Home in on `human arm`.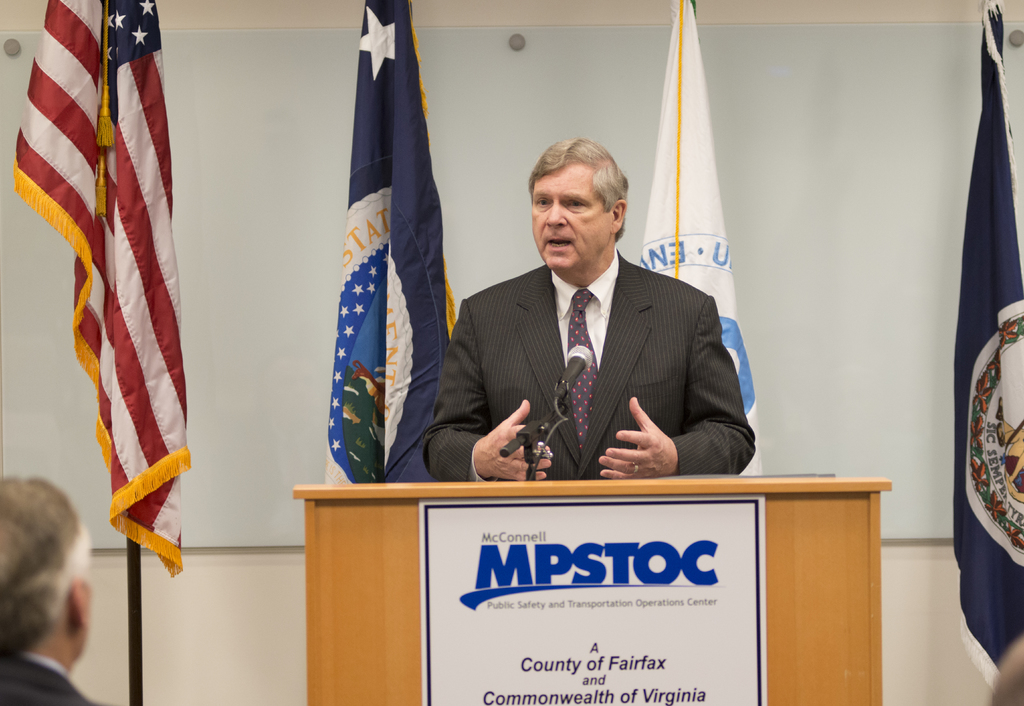
Homed in at 596,303,755,482.
